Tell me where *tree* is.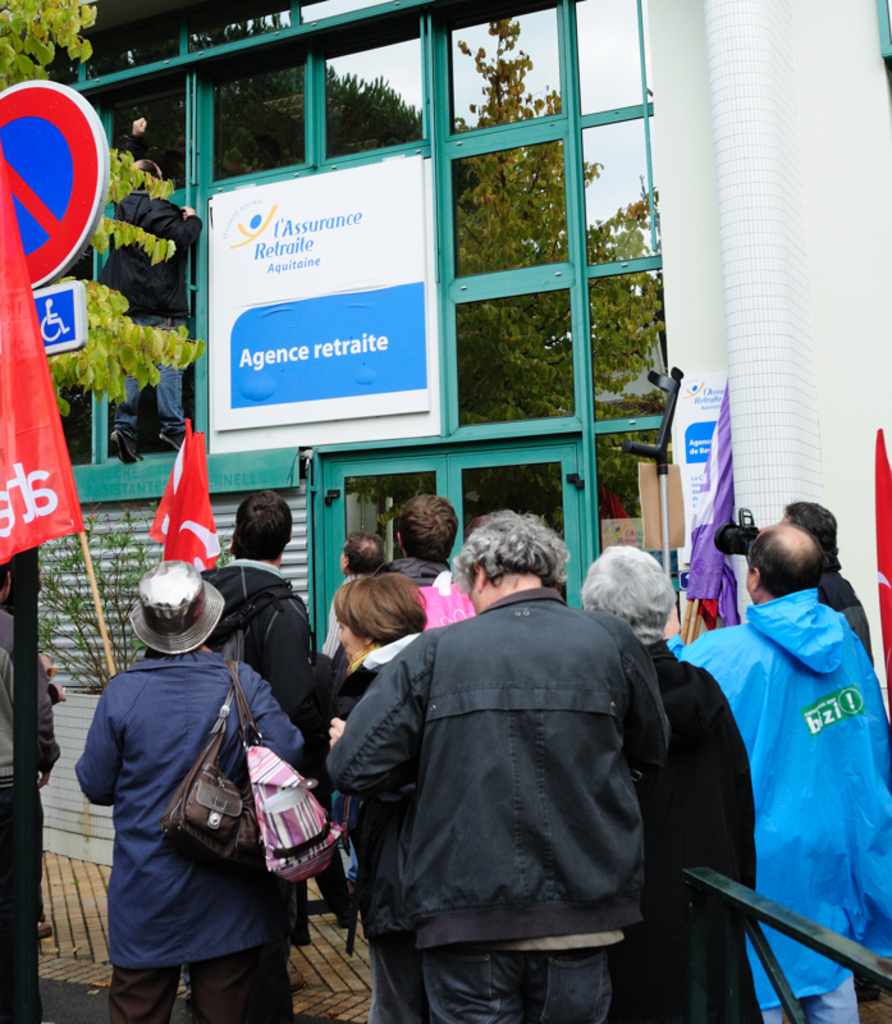
*tree* is at select_region(443, 23, 669, 522).
